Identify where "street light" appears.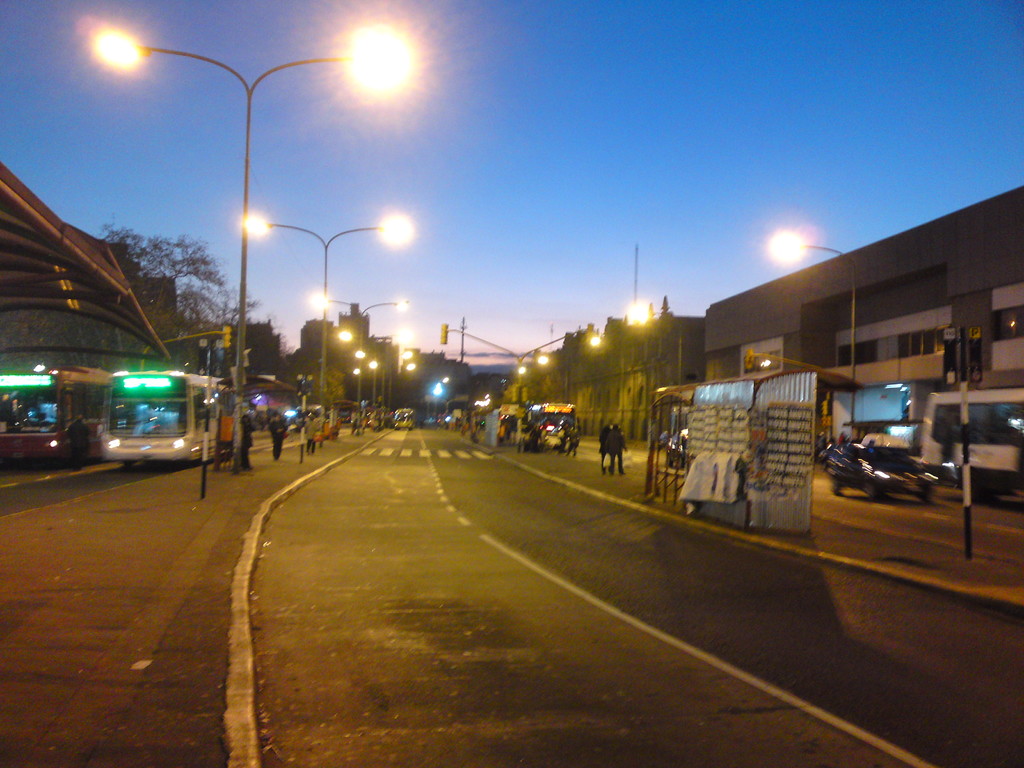
Appears at (237, 209, 420, 426).
